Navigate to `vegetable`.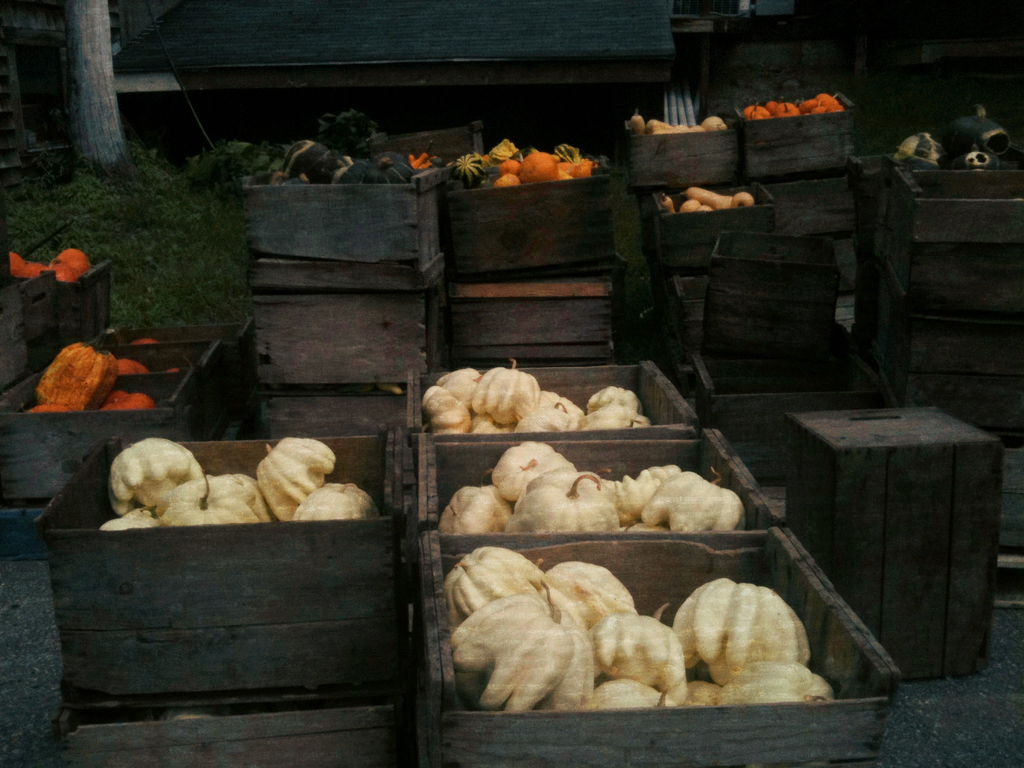
Navigation target: (left=445, top=543, right=540, bottom=627).
